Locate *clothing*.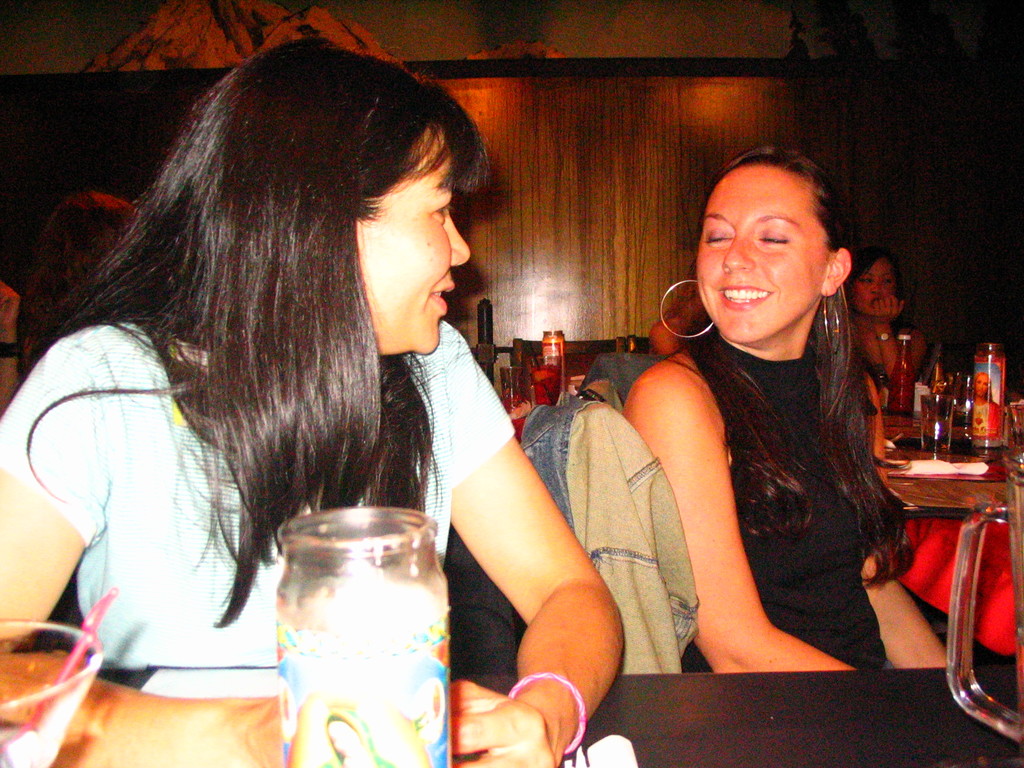
Bounding box: x1=858, y1=316, x2=908, y2=415.
